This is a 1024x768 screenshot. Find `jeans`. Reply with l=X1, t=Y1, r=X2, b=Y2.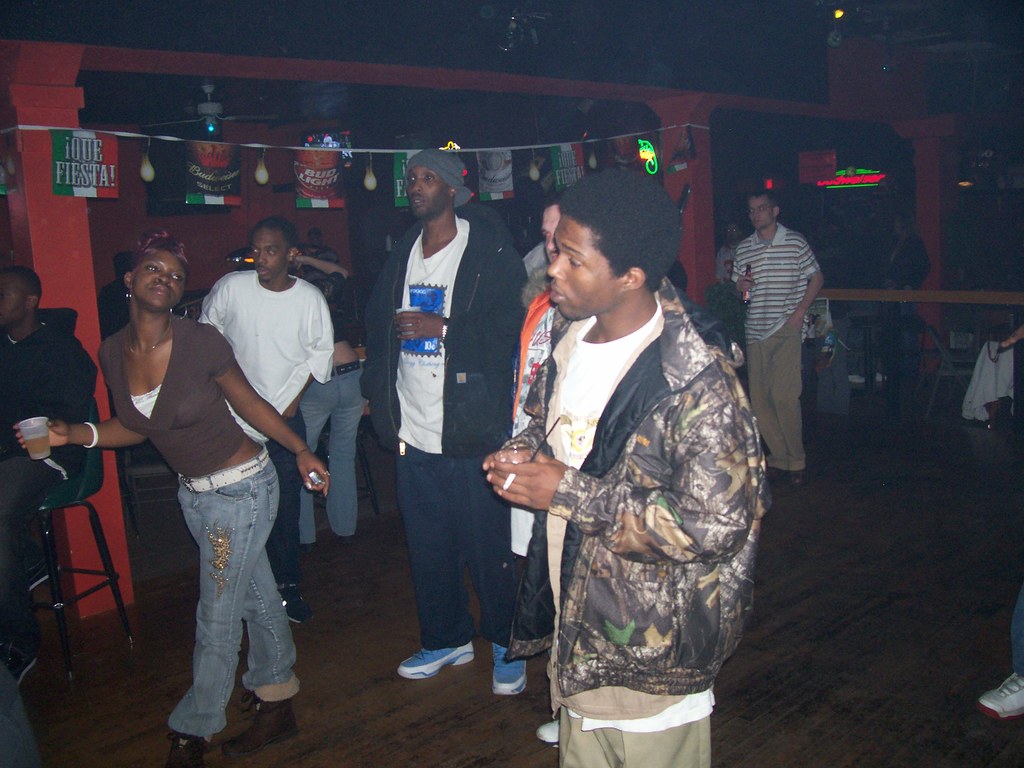
l=296, t=363, r=368, b=548.
